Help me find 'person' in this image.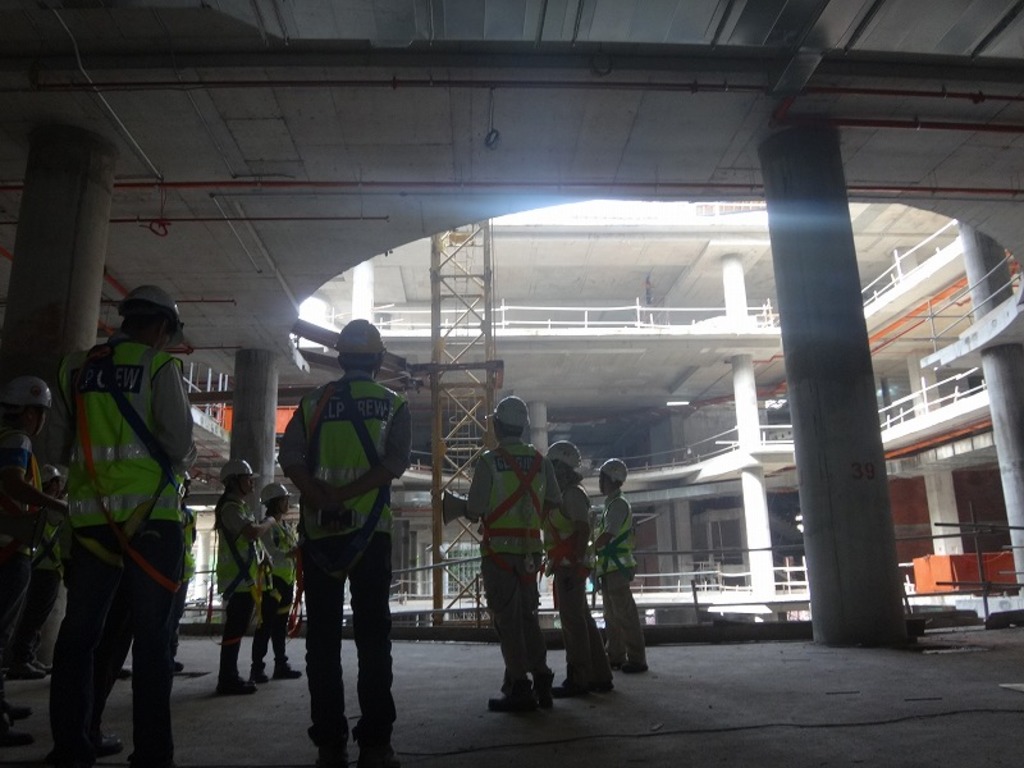
Found it: detection(218, 462, 269, 694).
